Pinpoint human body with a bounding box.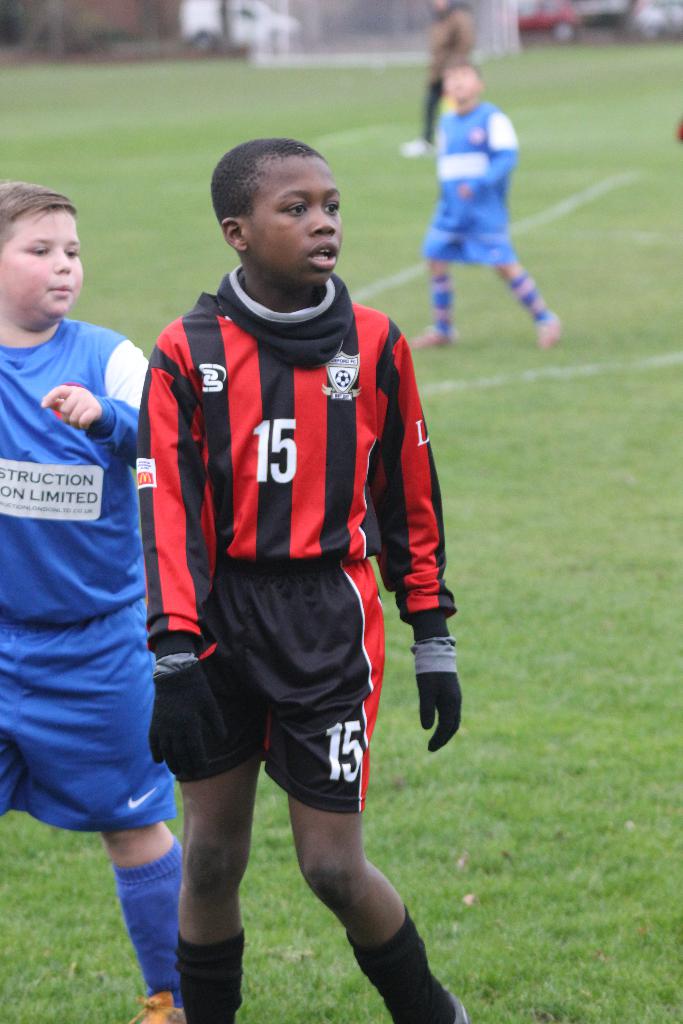
134,140,468,1023.
